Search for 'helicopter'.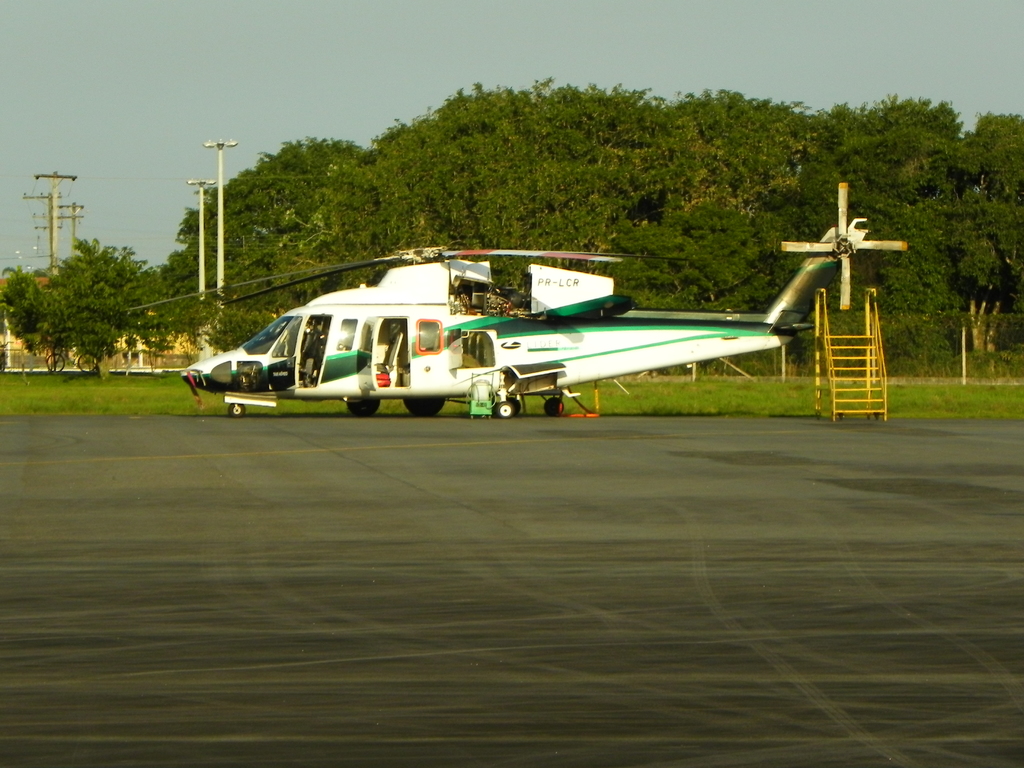
Found at l=128, t=246, r=908, b=420.
